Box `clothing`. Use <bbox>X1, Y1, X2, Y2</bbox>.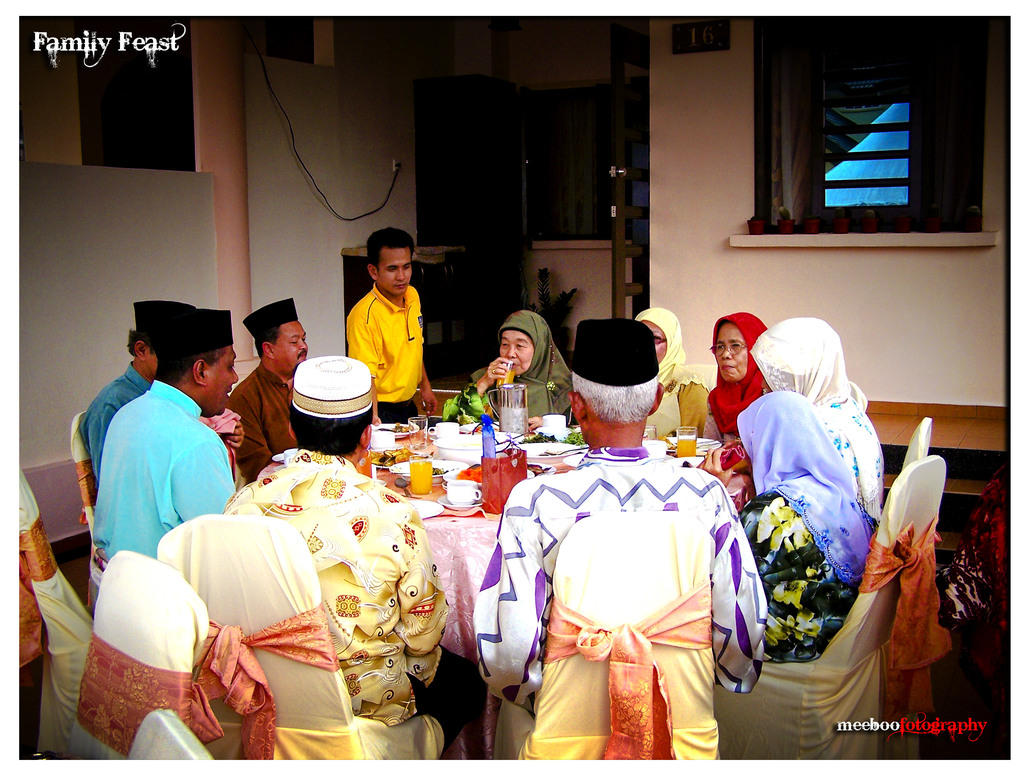
<bbox>476, 451, 772, 718</bbox>.
